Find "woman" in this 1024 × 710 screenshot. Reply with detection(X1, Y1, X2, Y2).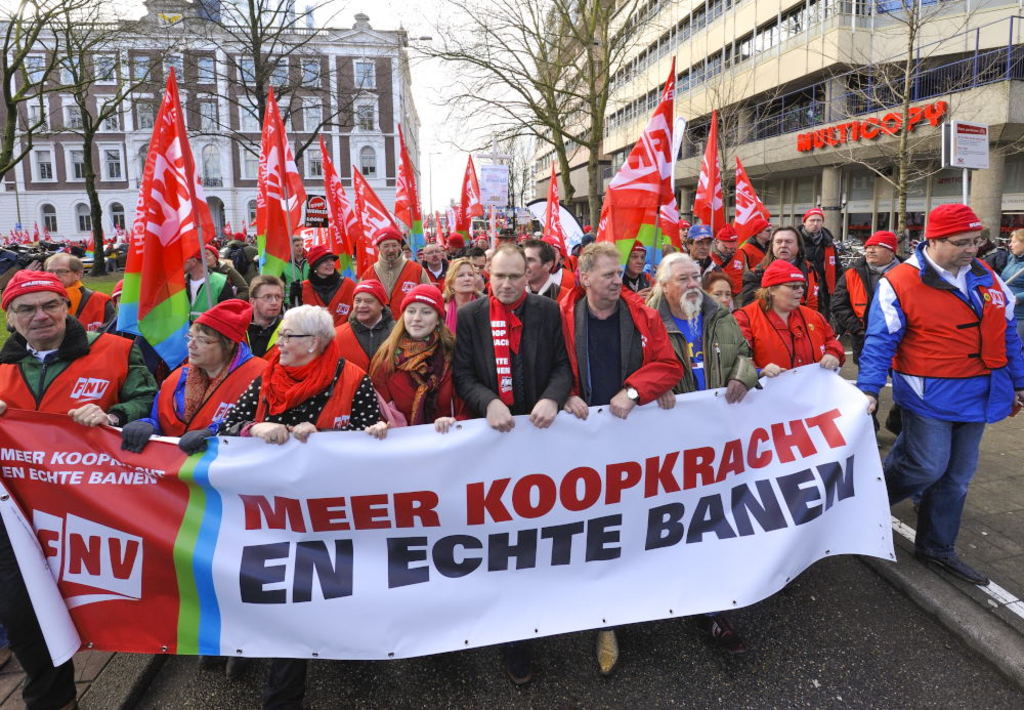
detection(370, 287, 470, 425).
